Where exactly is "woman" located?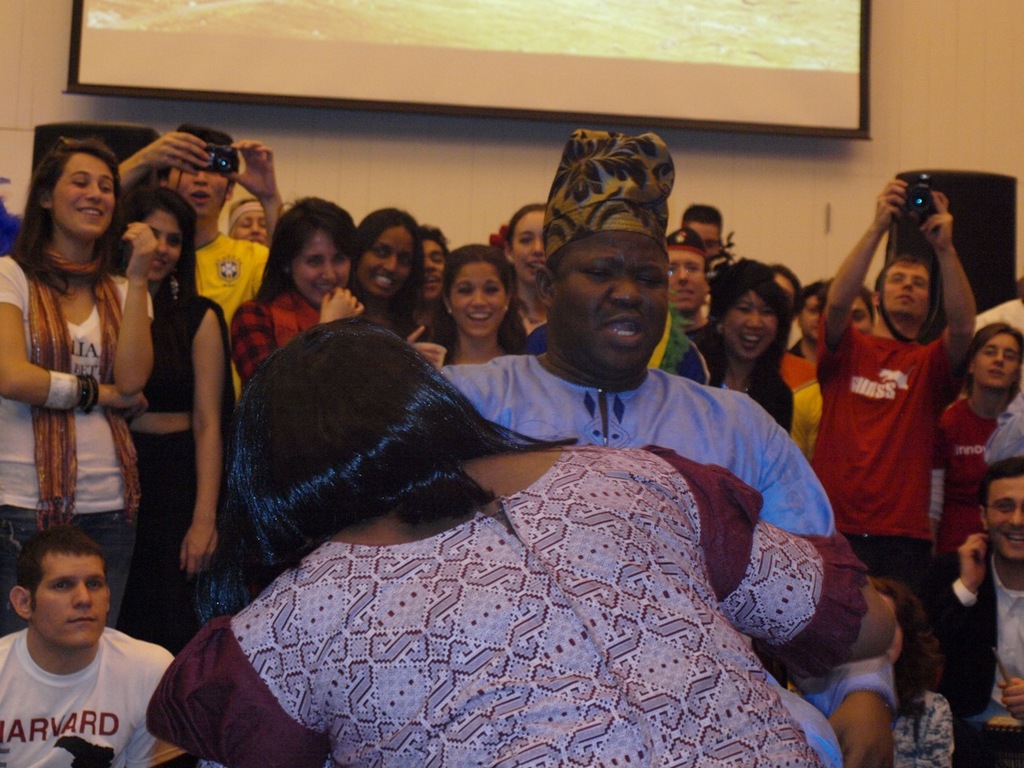
Its bounding box is (12, 128, 172, 619).
